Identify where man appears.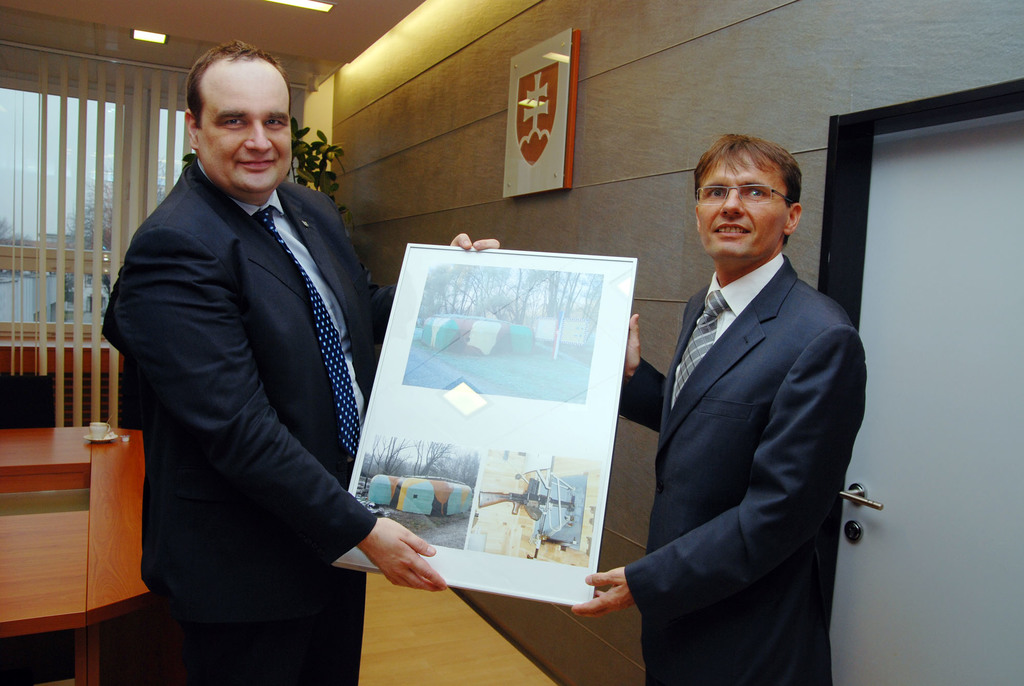
Appears at <region>100, 27, 393, 666</region>.
